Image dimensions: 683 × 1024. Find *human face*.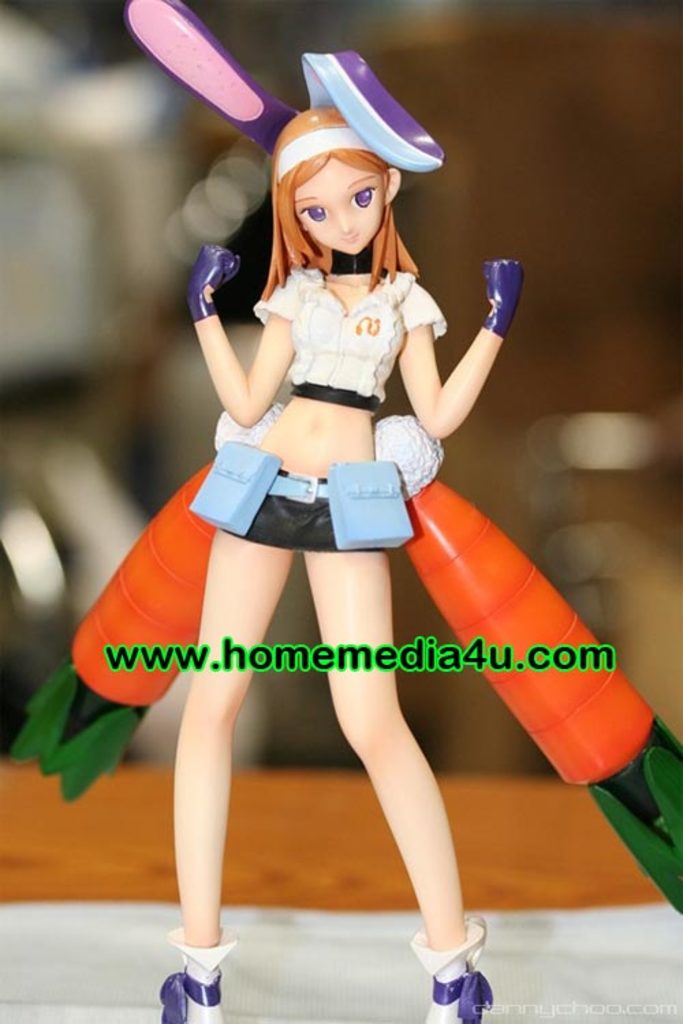
299, 156, 380, 258.
